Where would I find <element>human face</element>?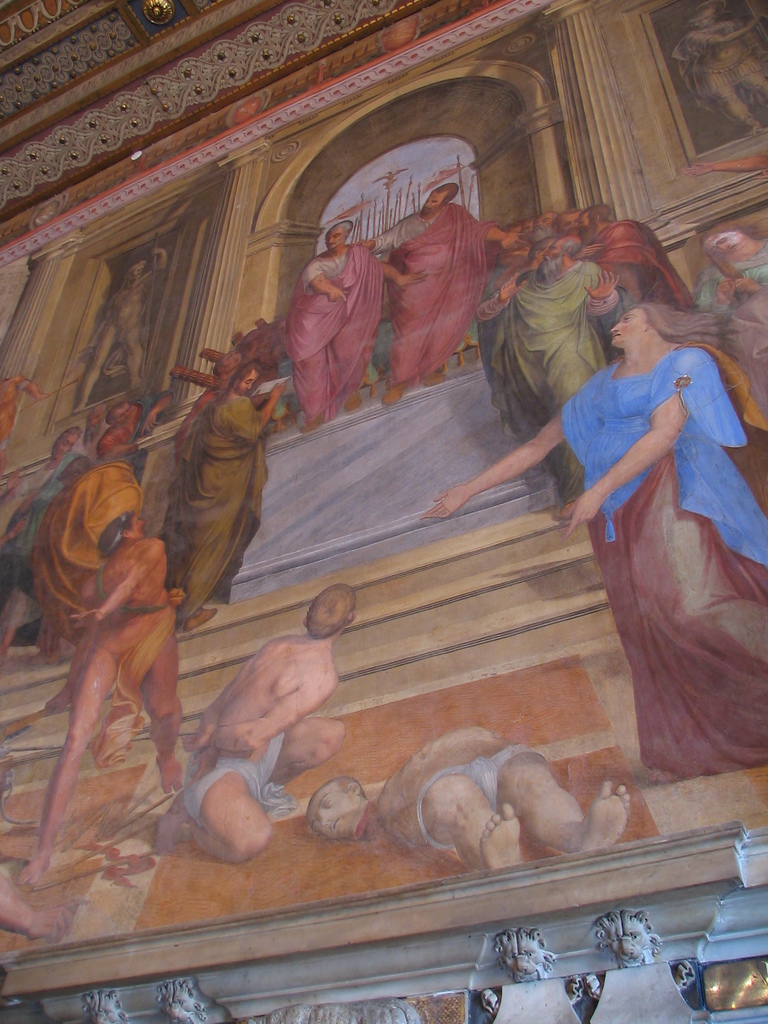
At (131, 517, 145, 536).
